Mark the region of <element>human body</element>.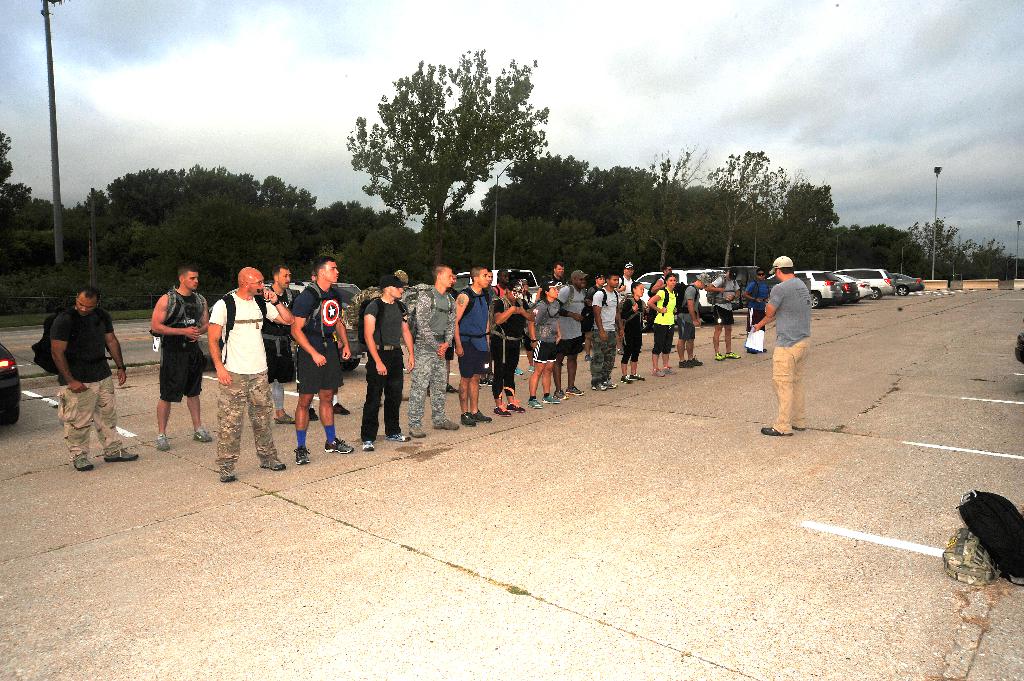
Region: [488, 282, 540, 413].
